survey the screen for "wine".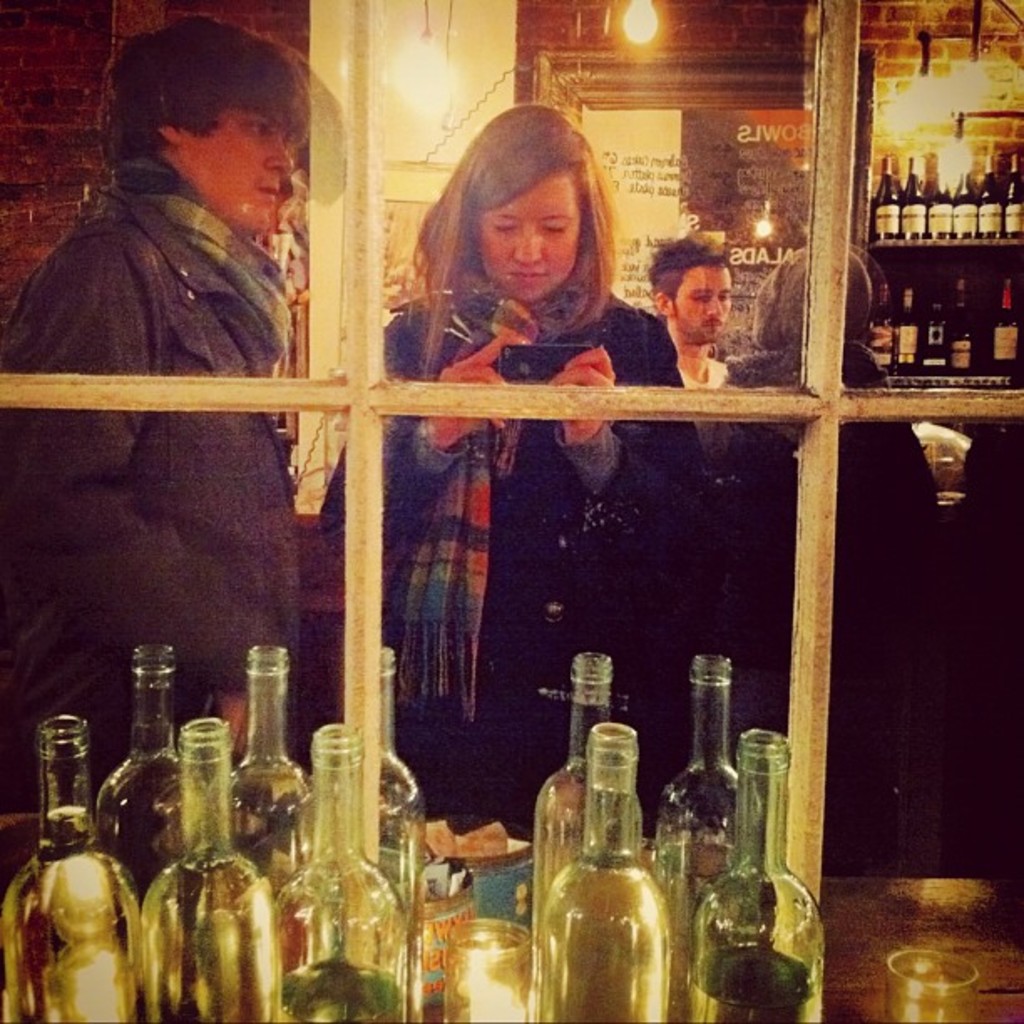
Survey found: BBox(855, 268, 893, 361).
